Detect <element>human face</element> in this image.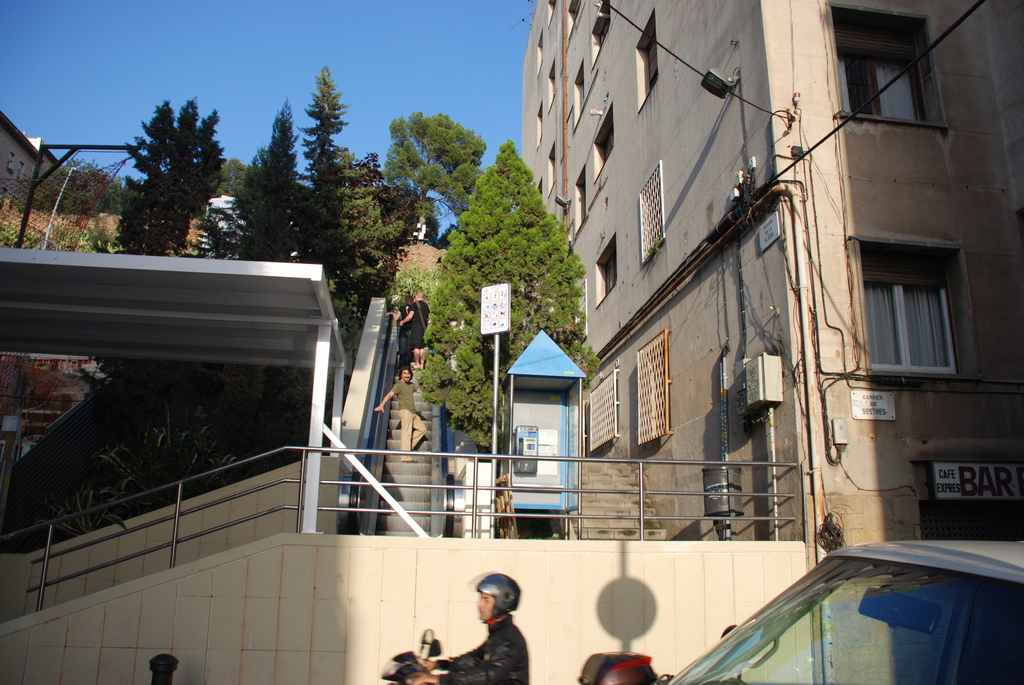
Detection: 401:368:412:382.
